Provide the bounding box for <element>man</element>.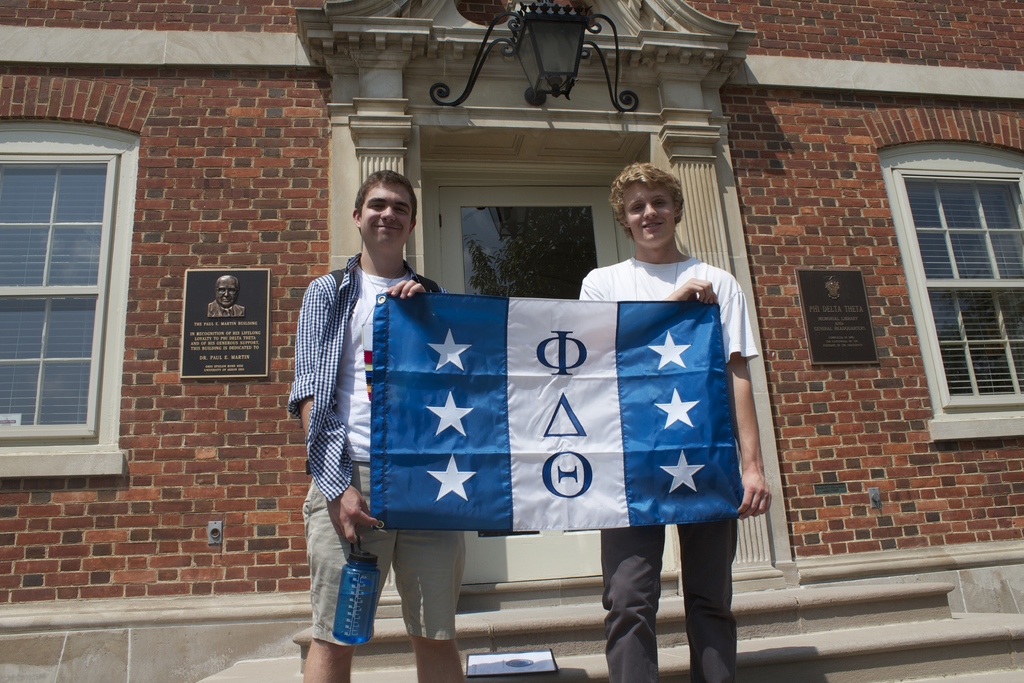
[left=573, top=162, right=769, bottom=682].
